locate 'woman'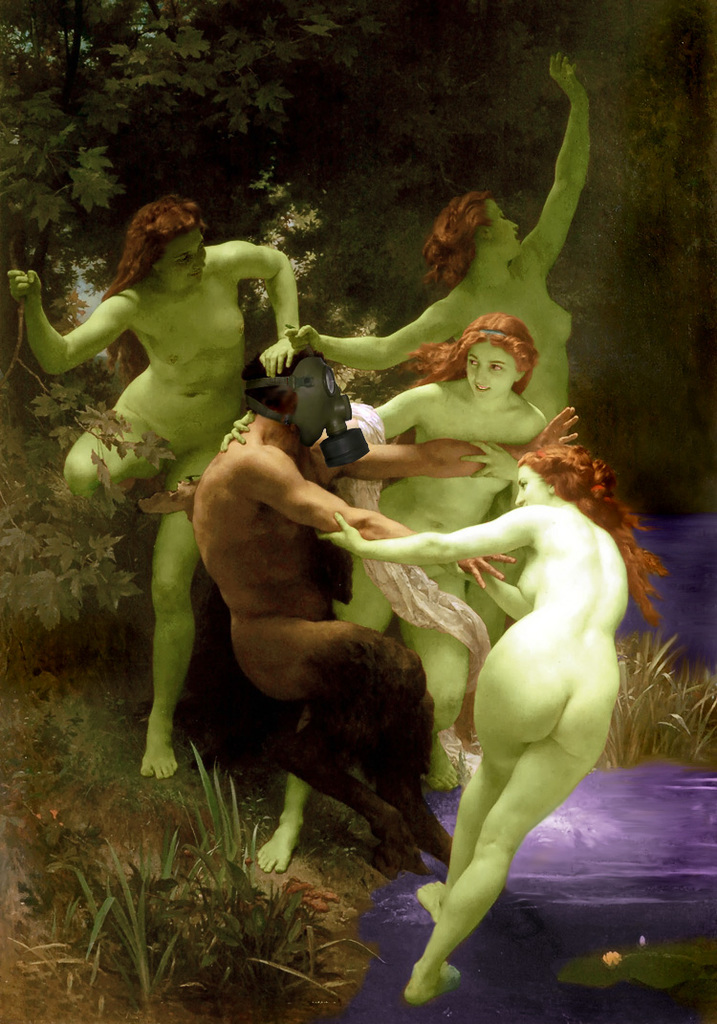
[left=255, top=35, right=597, bottom=433]
